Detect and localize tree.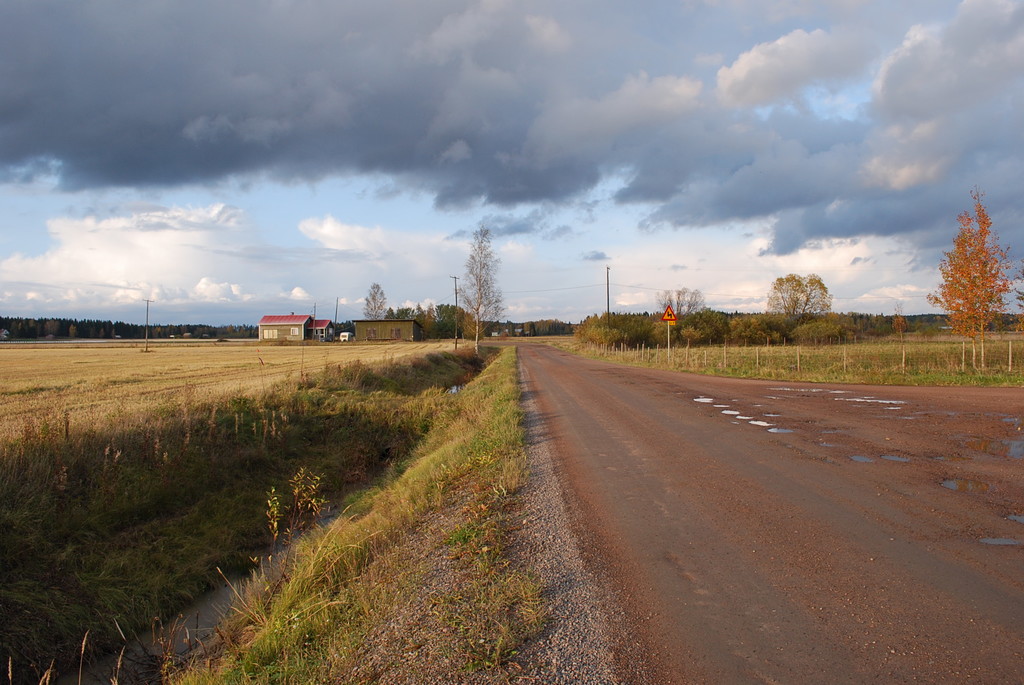
Localized at (762, 270, 835, 327).
